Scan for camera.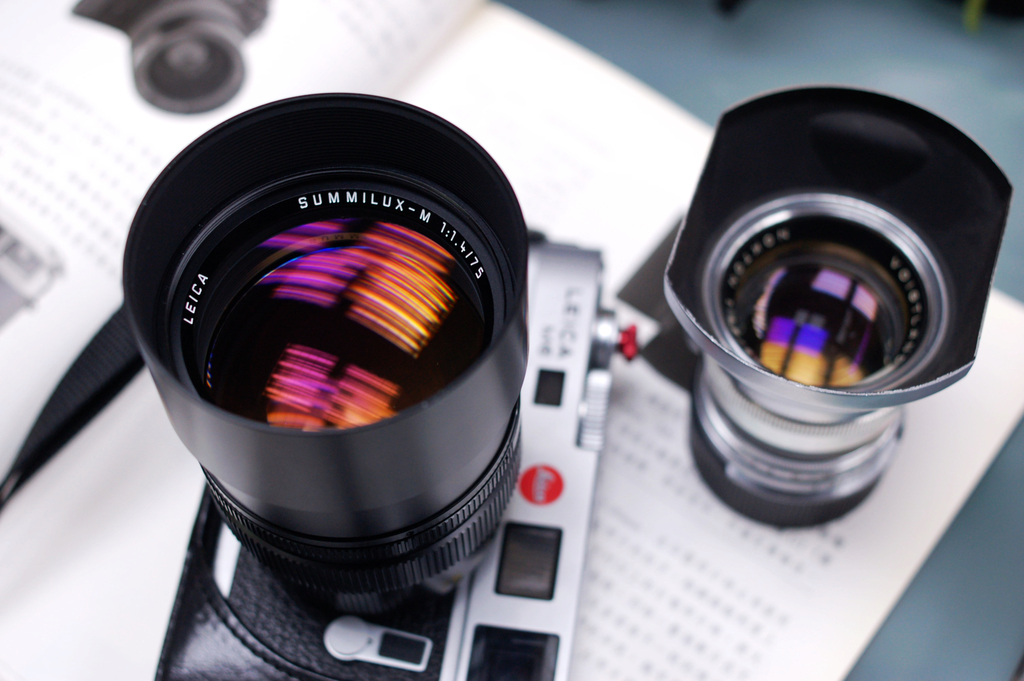
Scan result: {"x1": 116, "y1": 90, "x2": 635, "y2": 680}.
